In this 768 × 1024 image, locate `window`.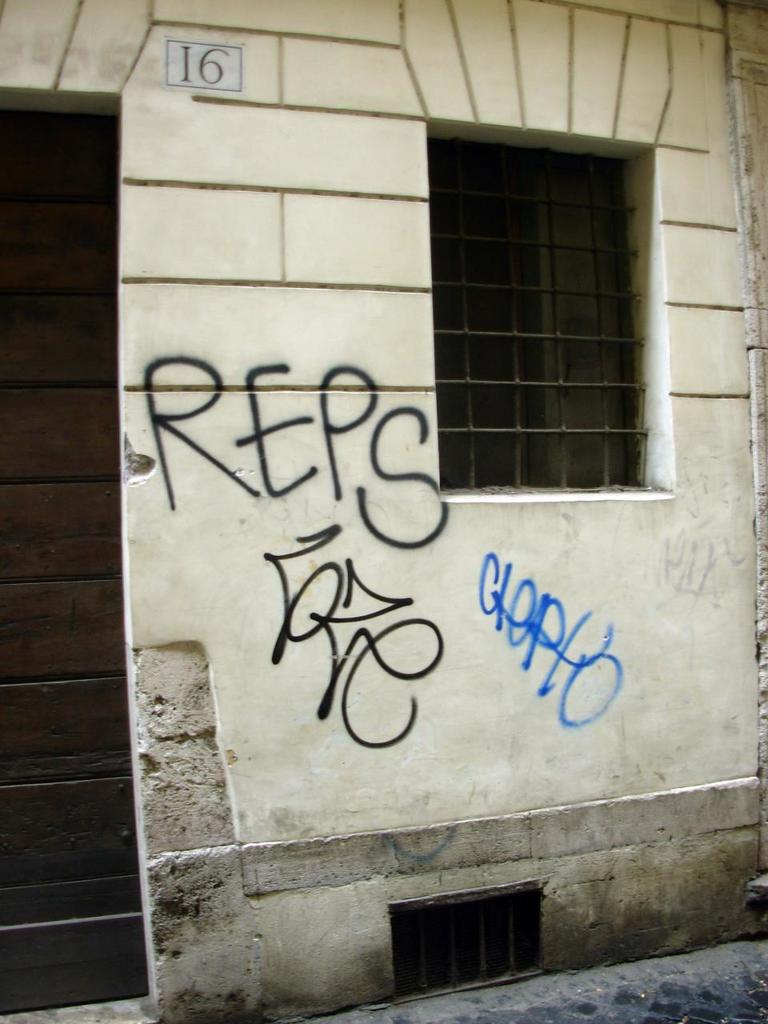
Bounding box: BBox(426, 101, 670, 510).
